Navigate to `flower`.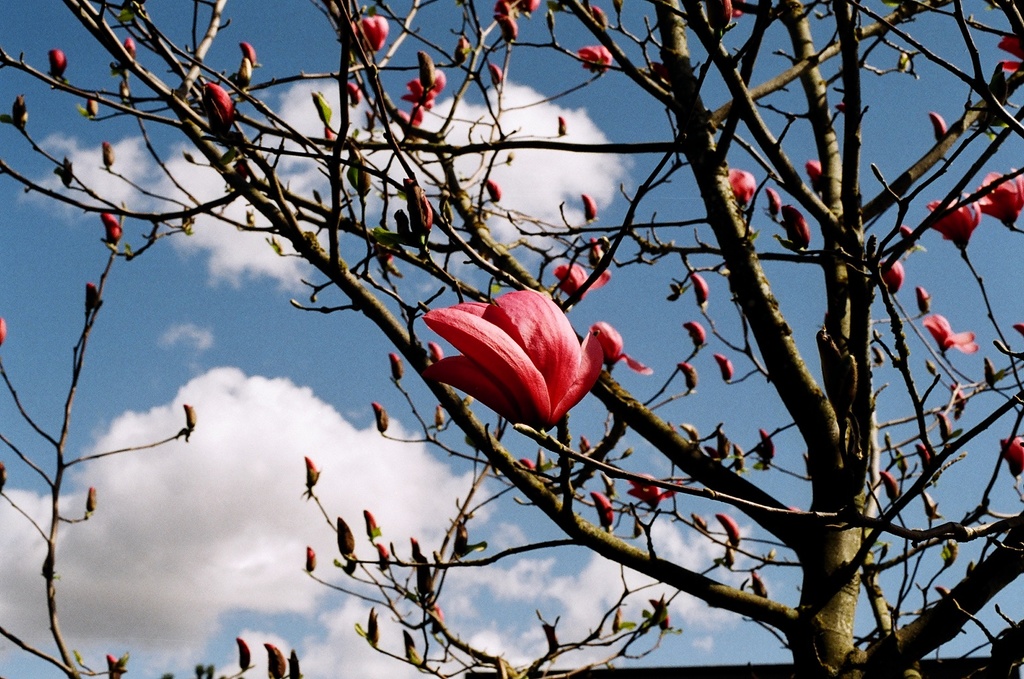
Navigation target: locate(198, 86, 228, 145).
